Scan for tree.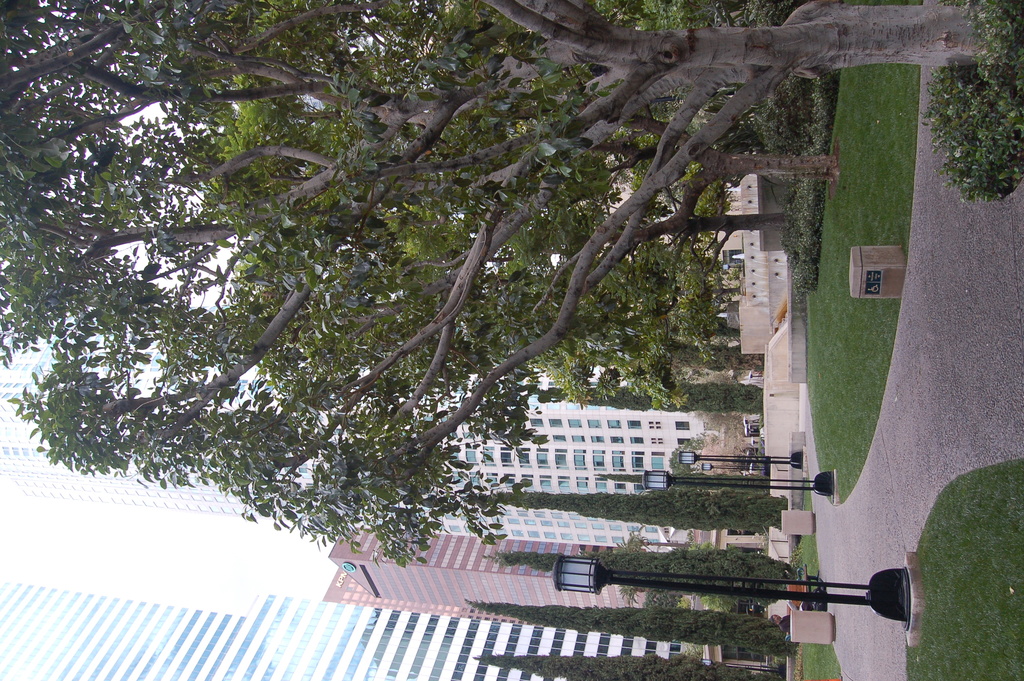
Scan result: 470/650/788/680.
